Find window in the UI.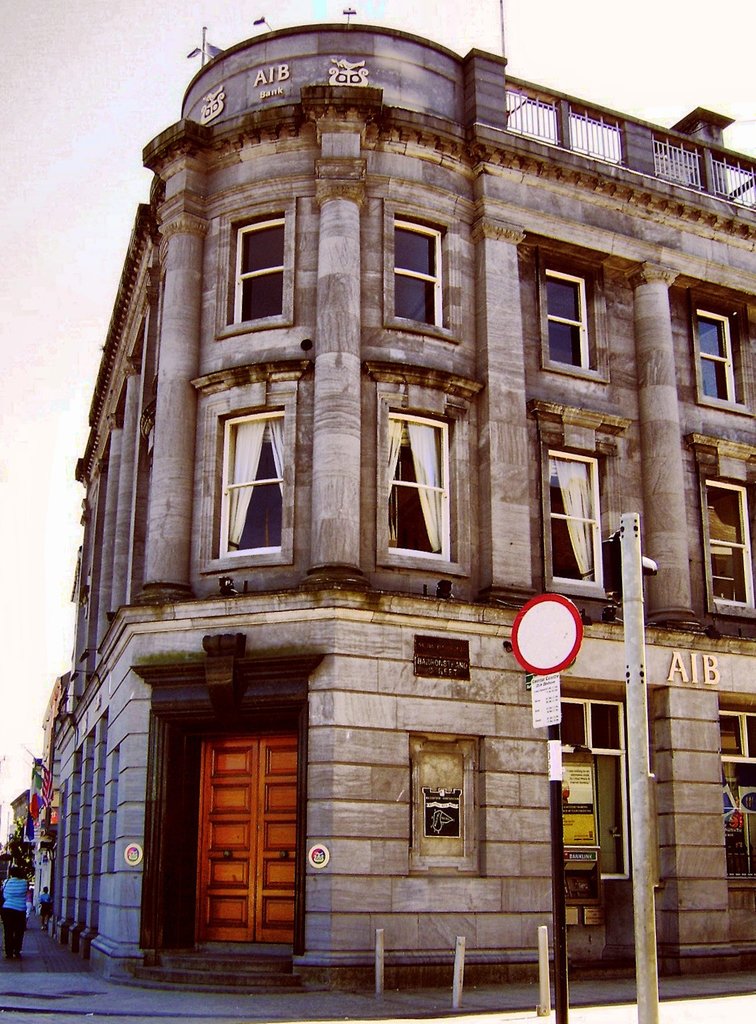
UI element at 386 198 465 338.
